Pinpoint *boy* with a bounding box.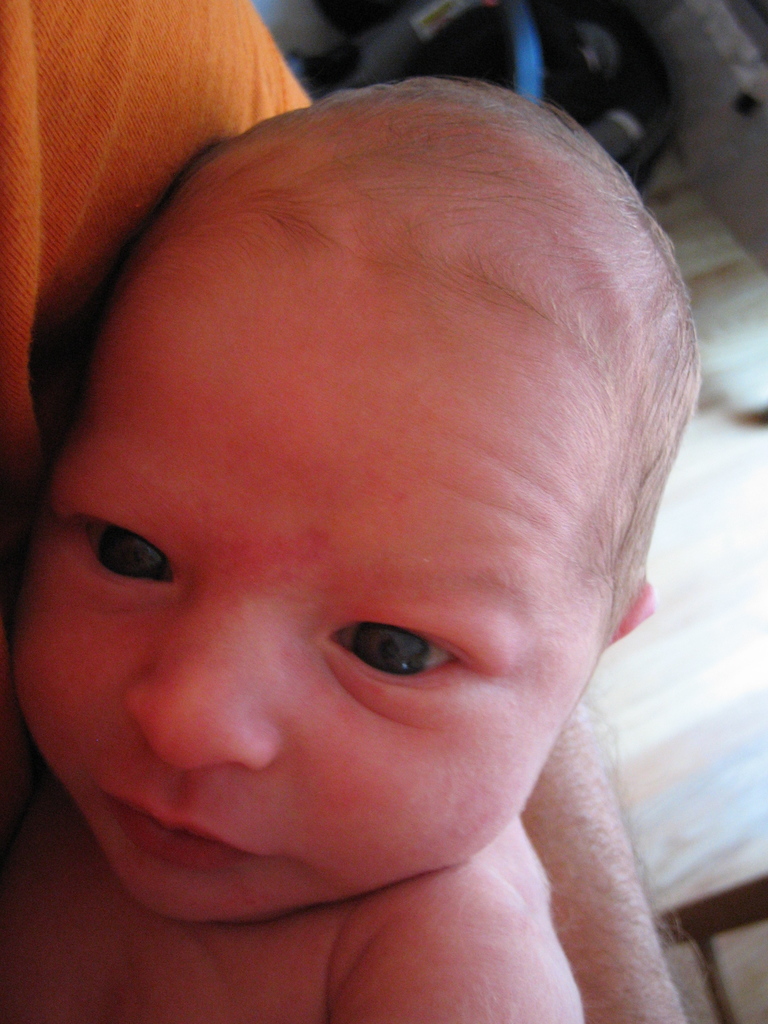
box=[14, 47, 735, 1023].
